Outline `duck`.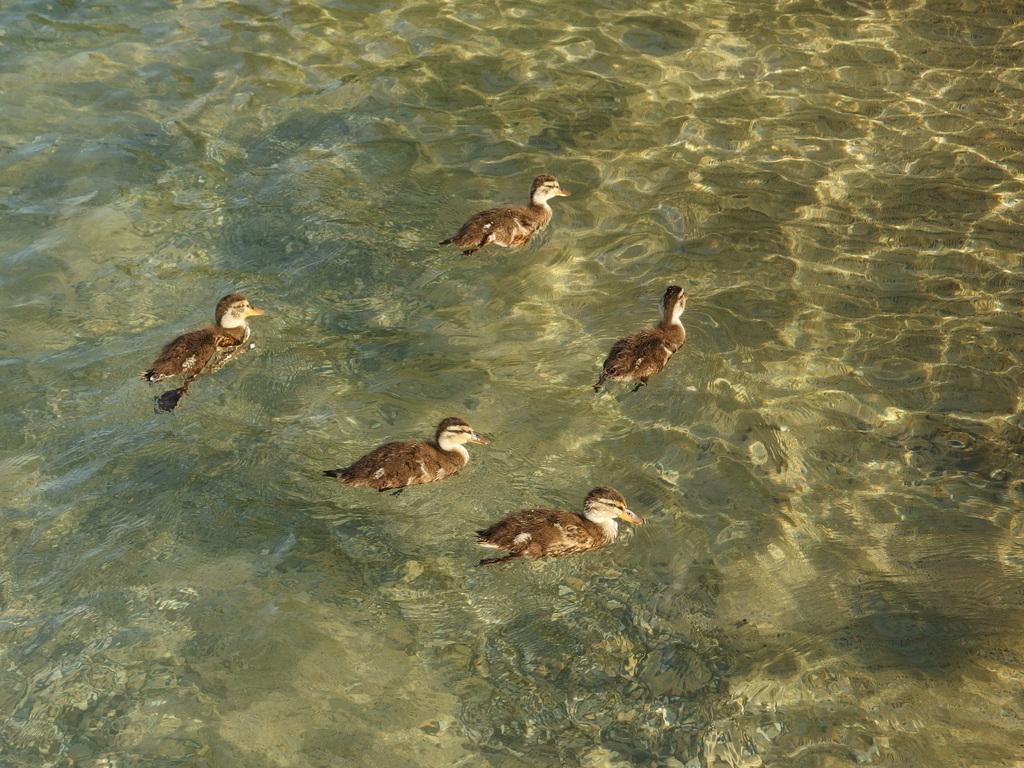
Outline: detection(442, 170, 566, 258).
